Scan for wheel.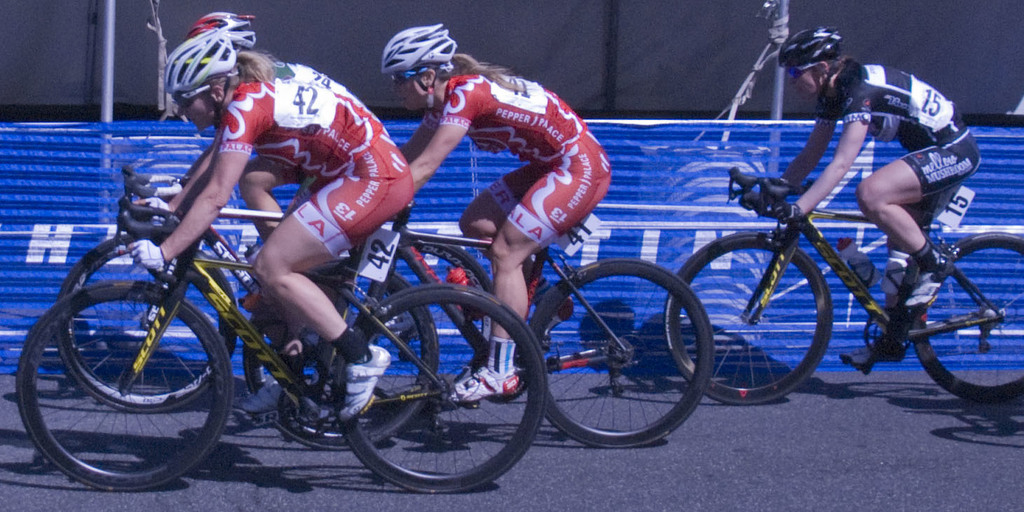
Scan result: box(540, 249, 697, 441).
